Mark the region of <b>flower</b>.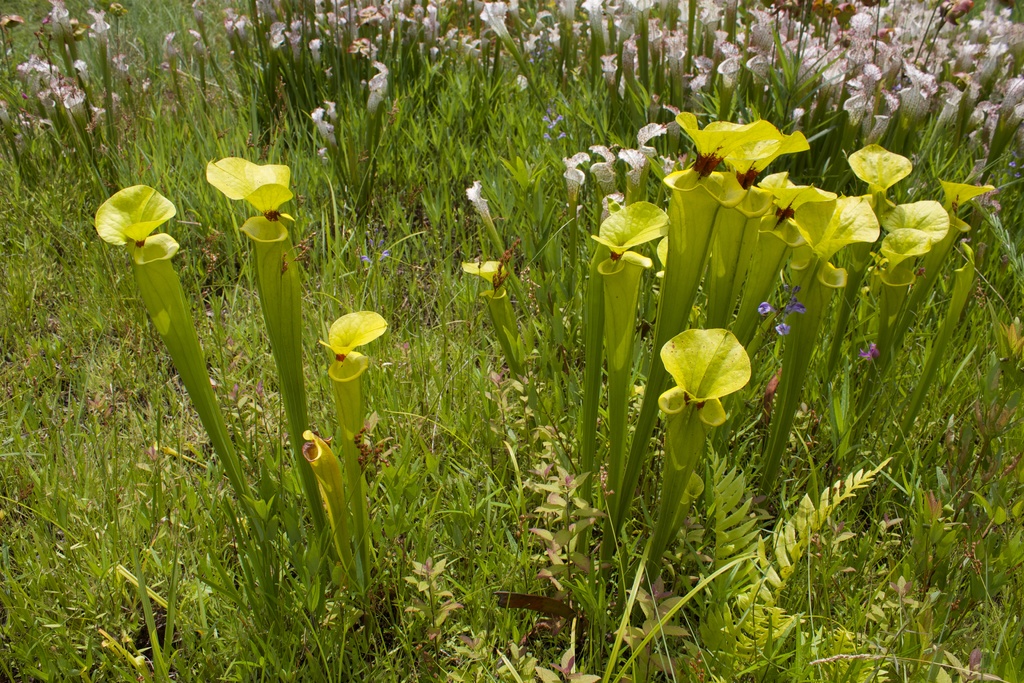
Region: BBox(313, 296, 392, 362).
